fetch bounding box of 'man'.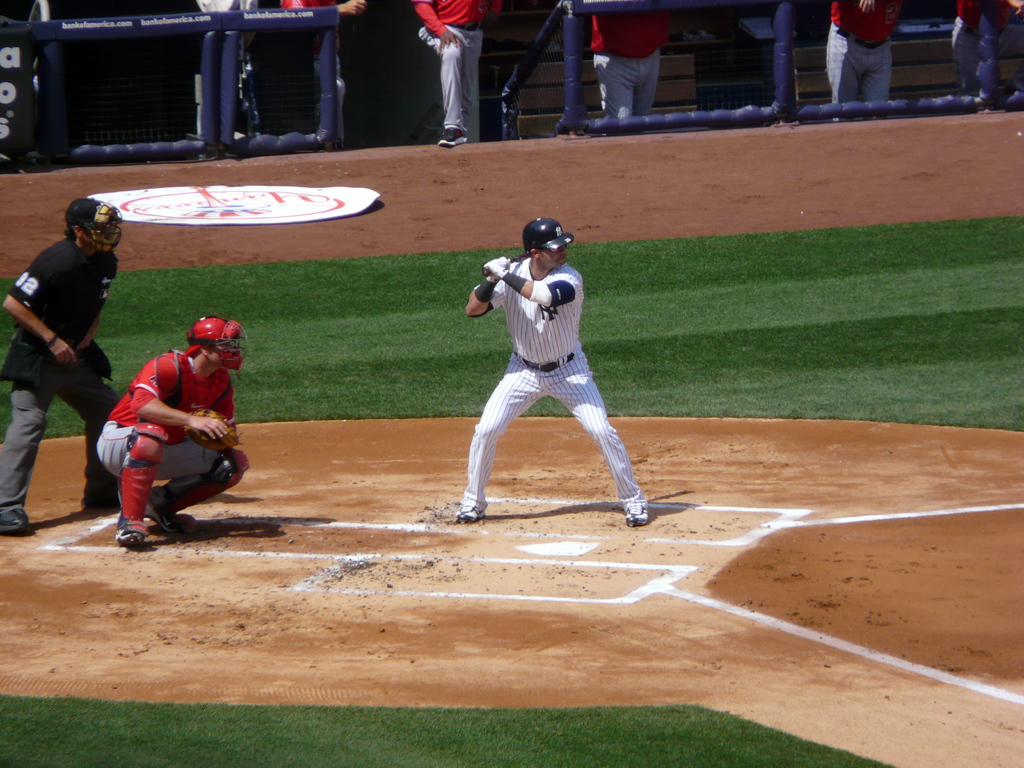
Bbox: (91, 317, 255, 547).
